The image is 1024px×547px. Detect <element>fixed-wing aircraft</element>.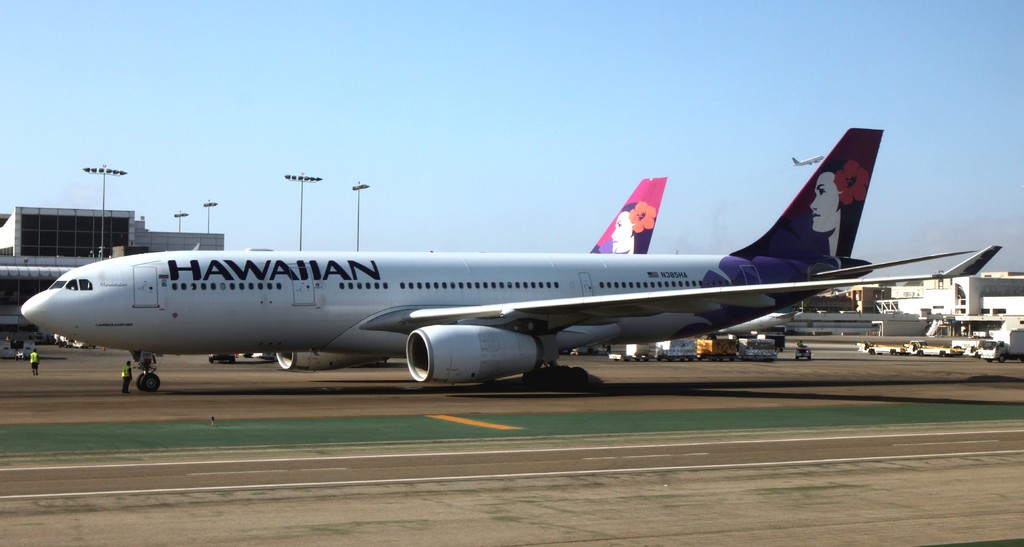
Detection: {"left": 20, "top": 127, "right": 1001, "bottom": 389}.
